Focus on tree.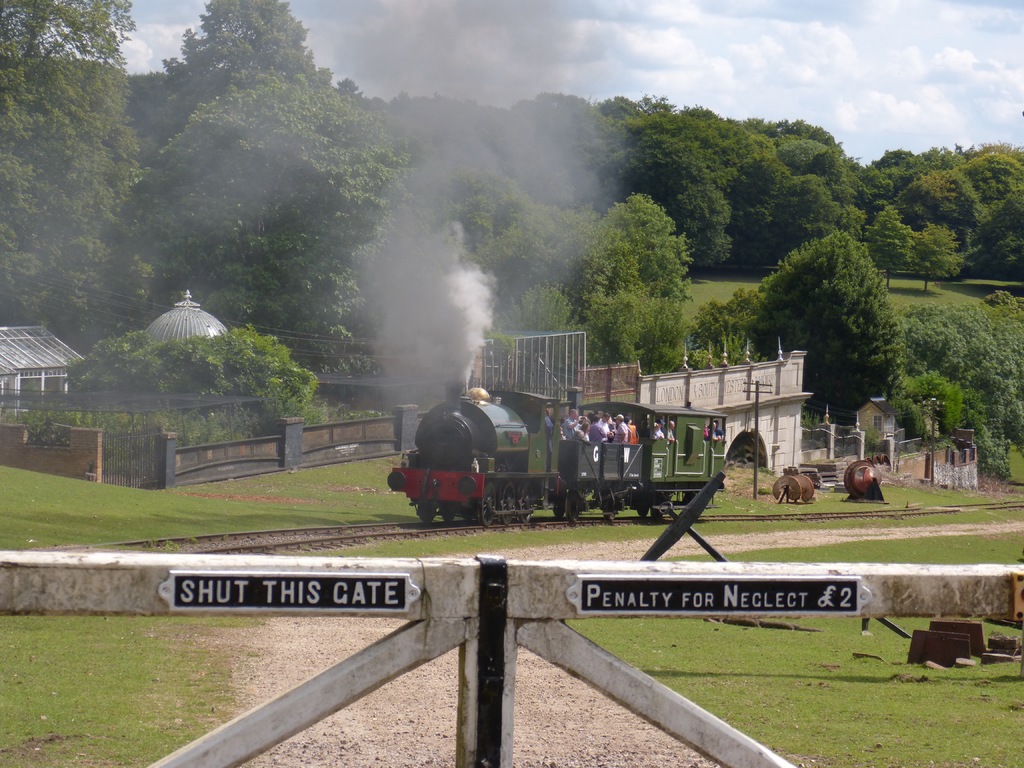
Focused at l=500, t=85, r=637, b=216.
